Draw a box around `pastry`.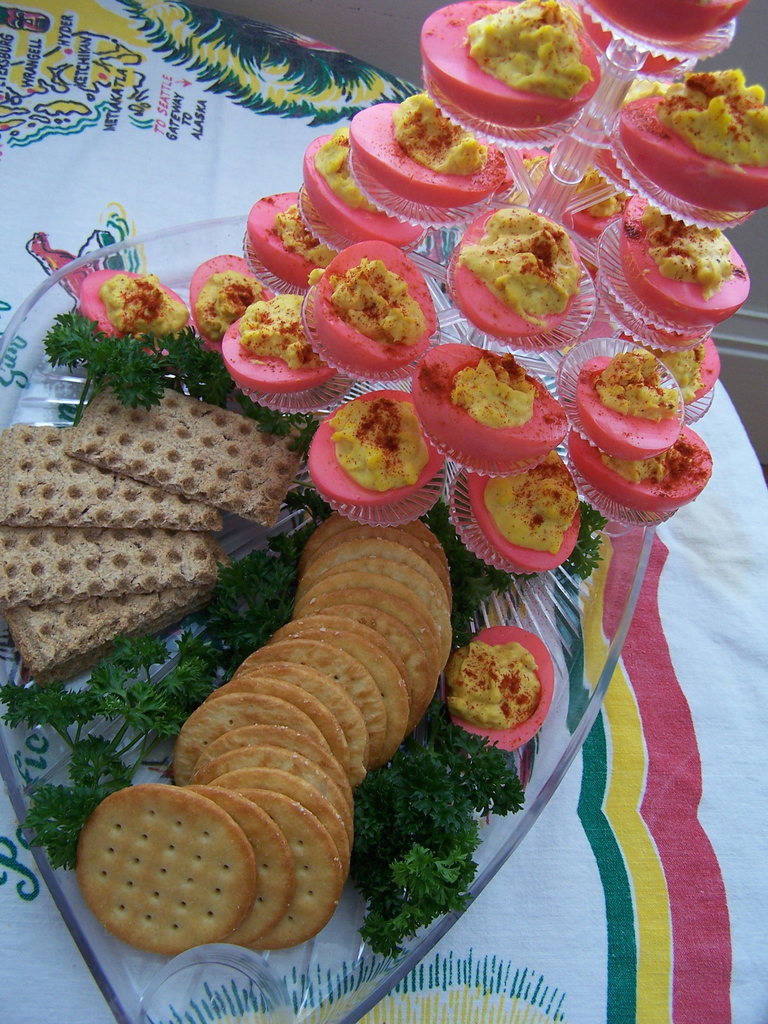
[623,207,751,328].
